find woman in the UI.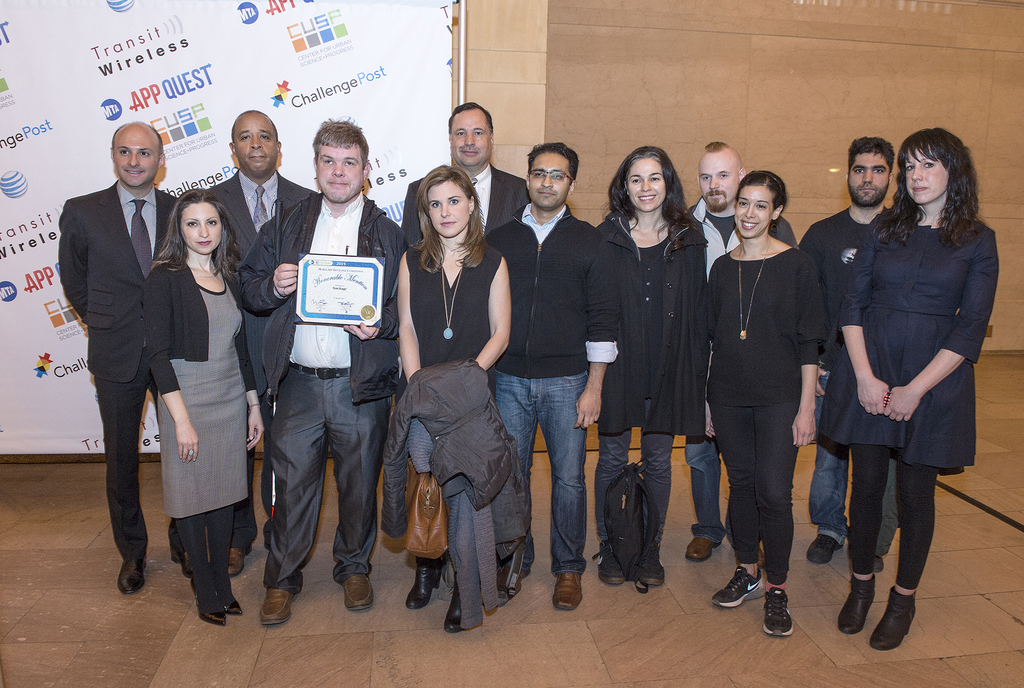
UI element at region(591, 147, 714, 589).
